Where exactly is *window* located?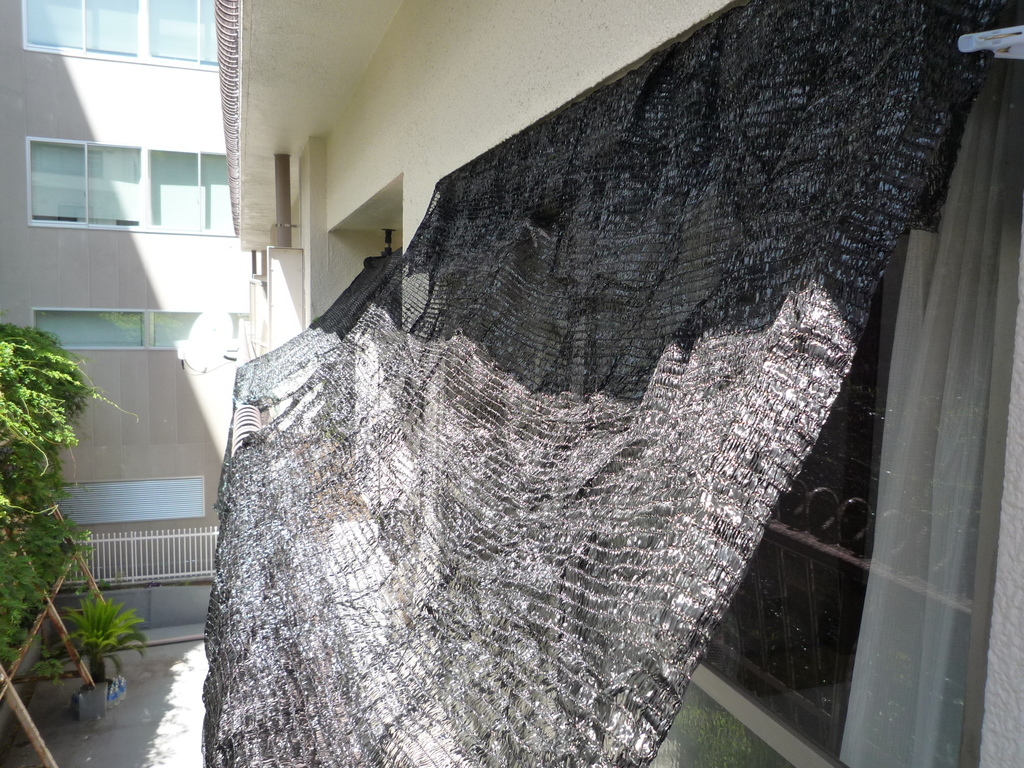
Its bounding box is (left=20, top=135, right=237, bottom=234).
